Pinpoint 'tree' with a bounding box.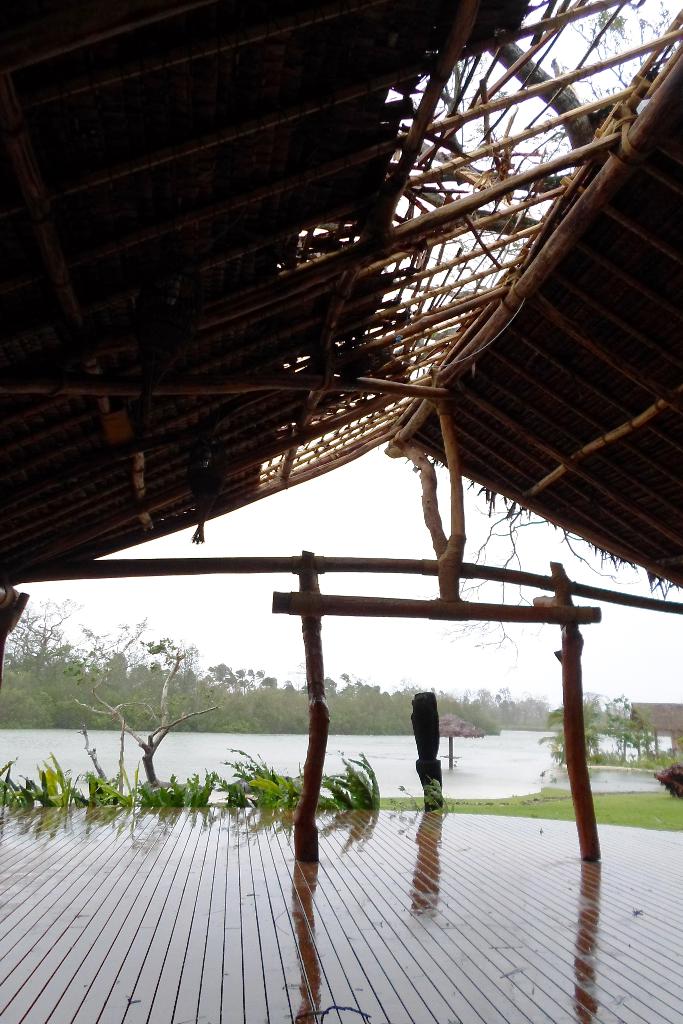
left=281, top=678, right=292, bottom=694.
